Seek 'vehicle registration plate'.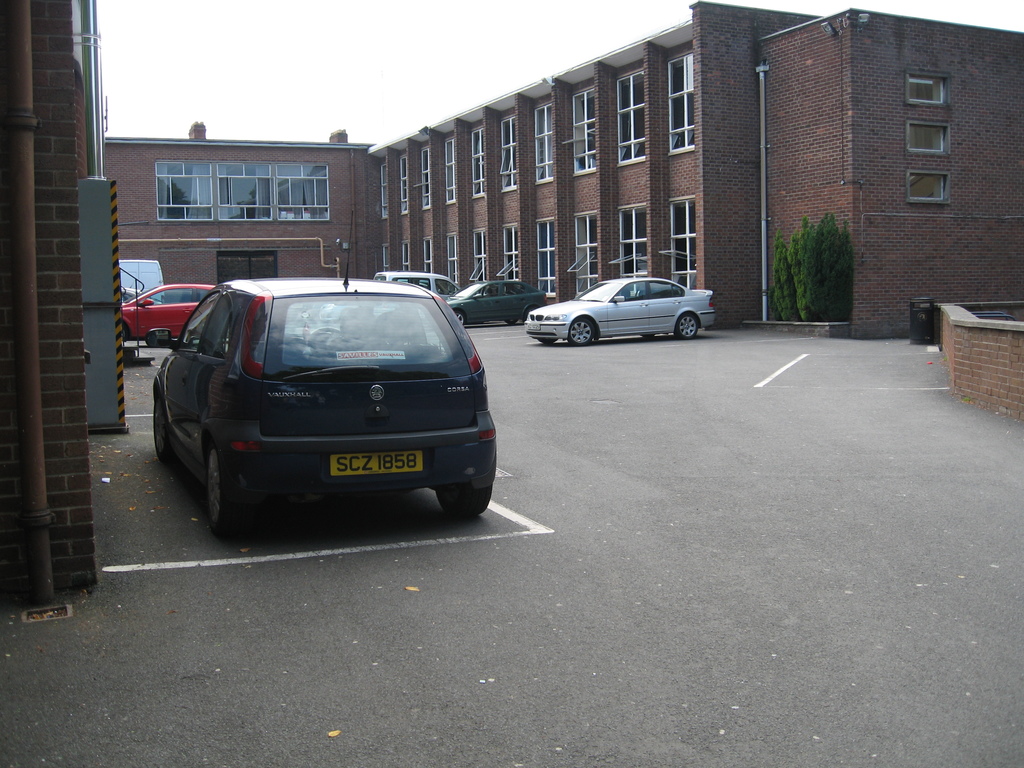
crop(326, 449, 420, 477).
